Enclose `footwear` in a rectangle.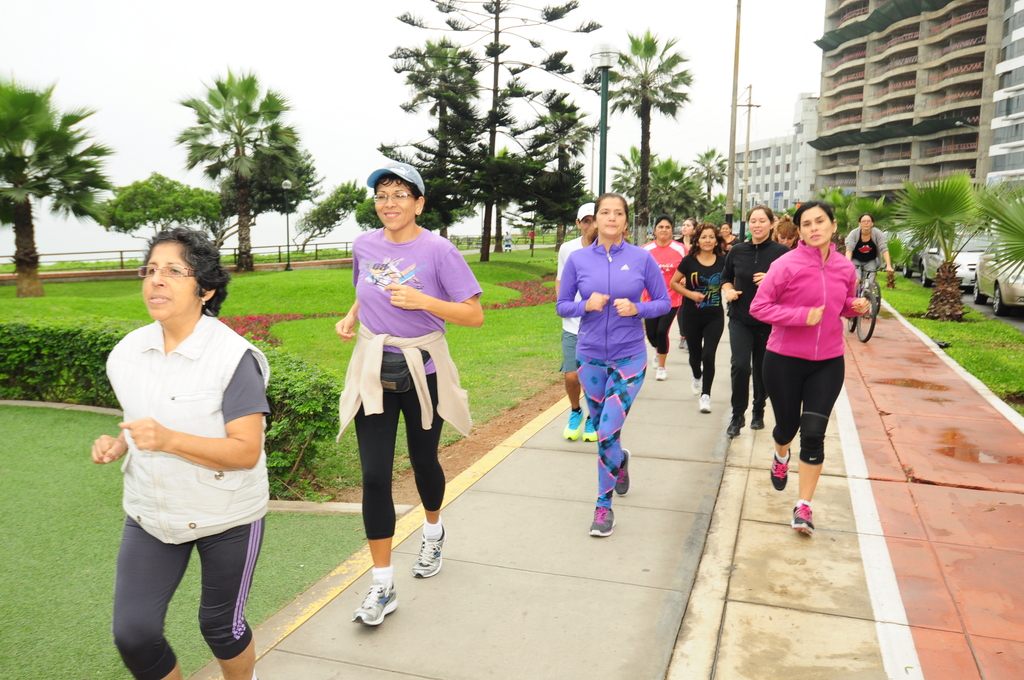
bbox=[726, 421, 742, 439].
